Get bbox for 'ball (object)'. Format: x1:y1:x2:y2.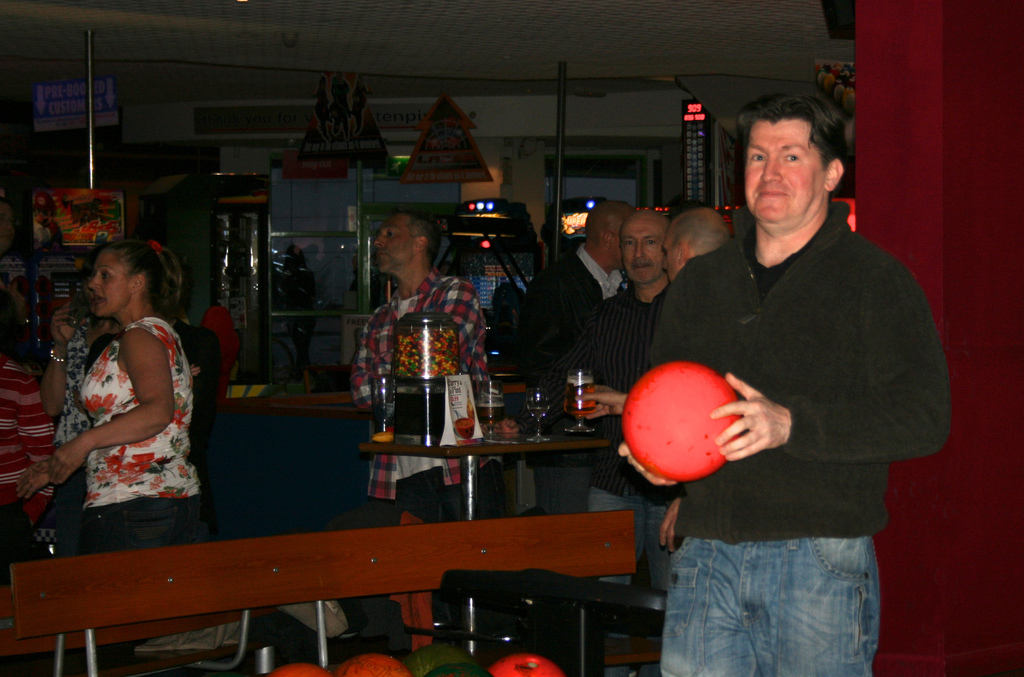
623:362:746:480.
